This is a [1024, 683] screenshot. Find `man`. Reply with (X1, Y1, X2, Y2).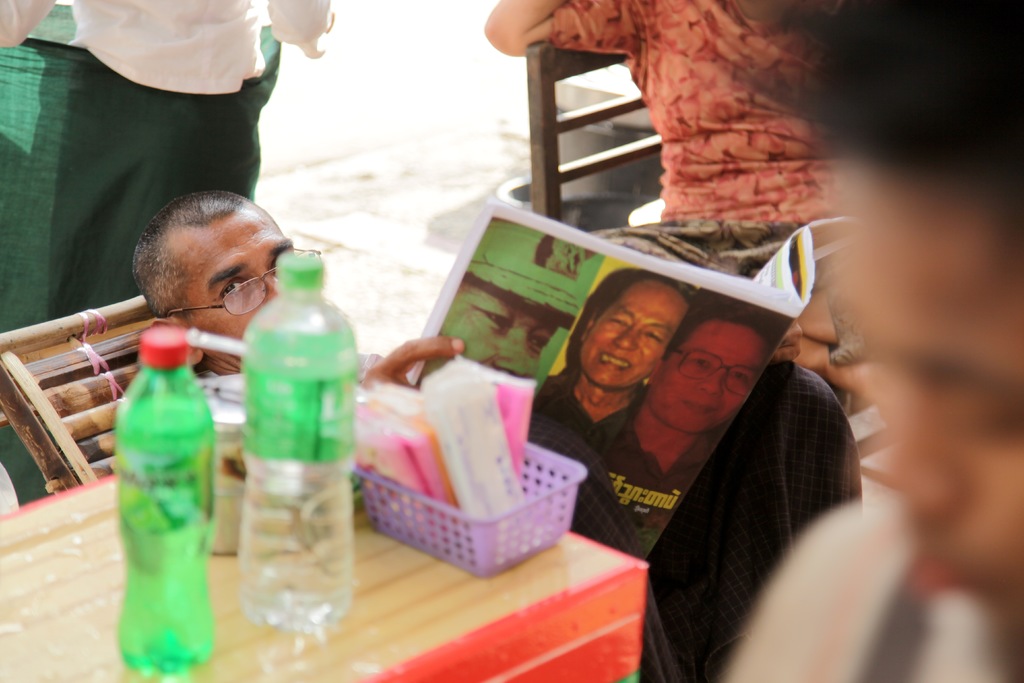
(723, 0, 1023, 682).
